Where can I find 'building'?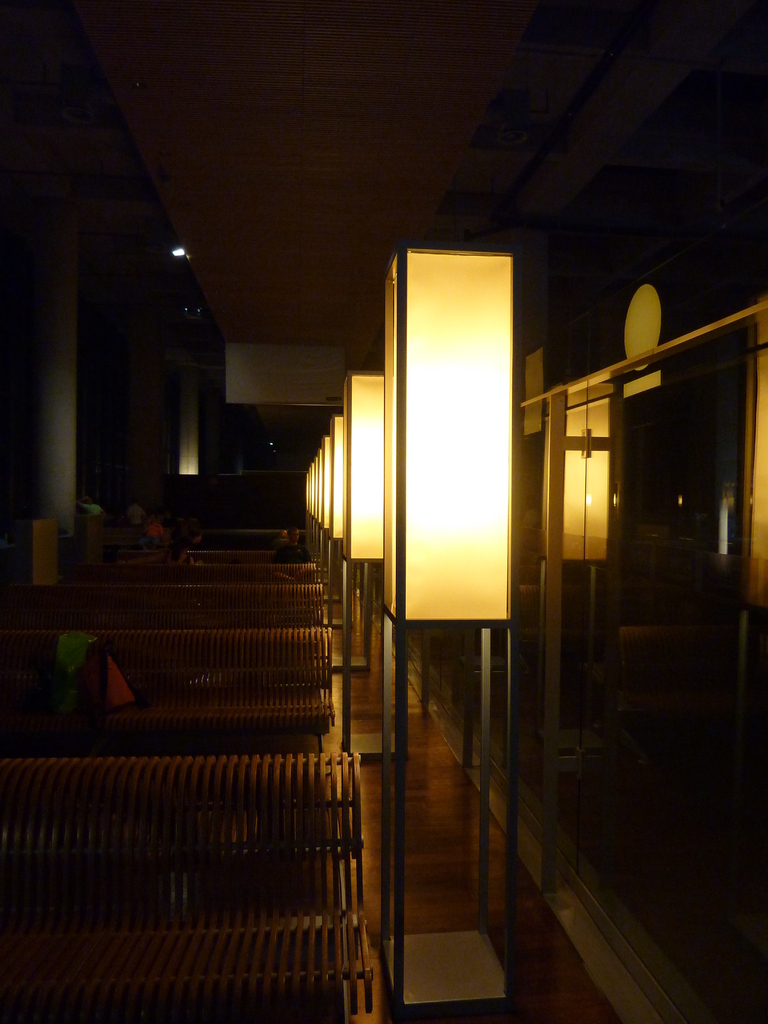
You can find it at (0,0,767,1023).
